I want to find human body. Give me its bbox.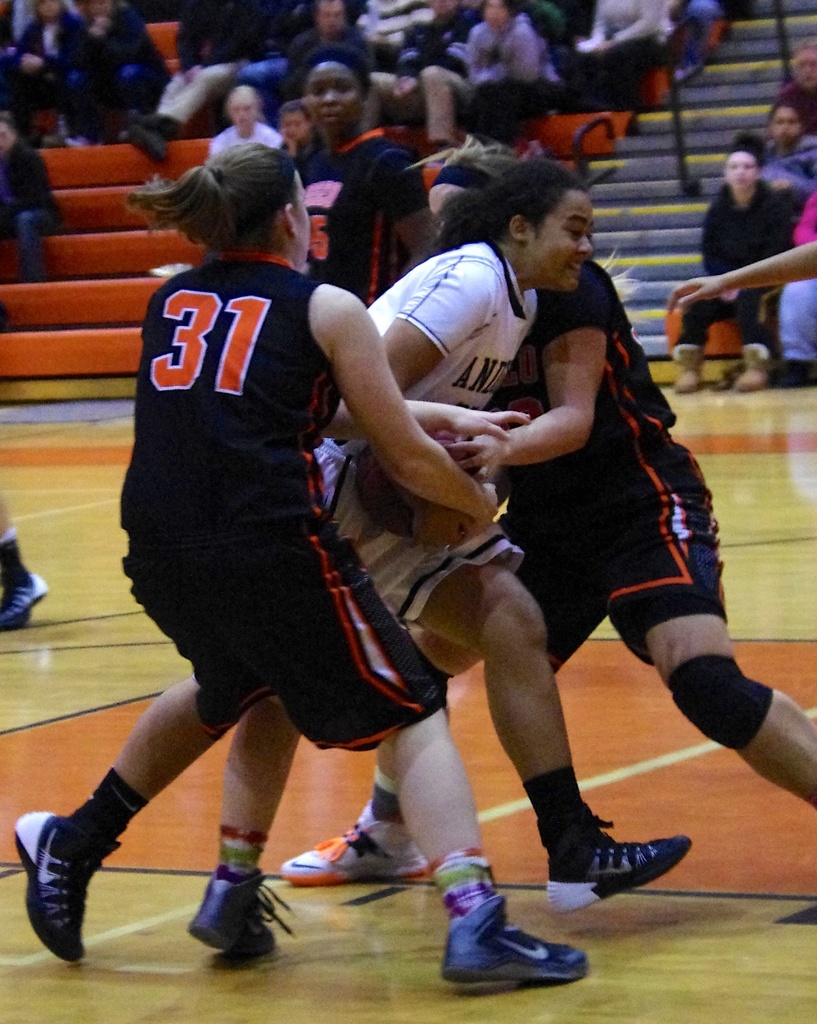
x1=0, y1=113, x2=67, y2=283.
